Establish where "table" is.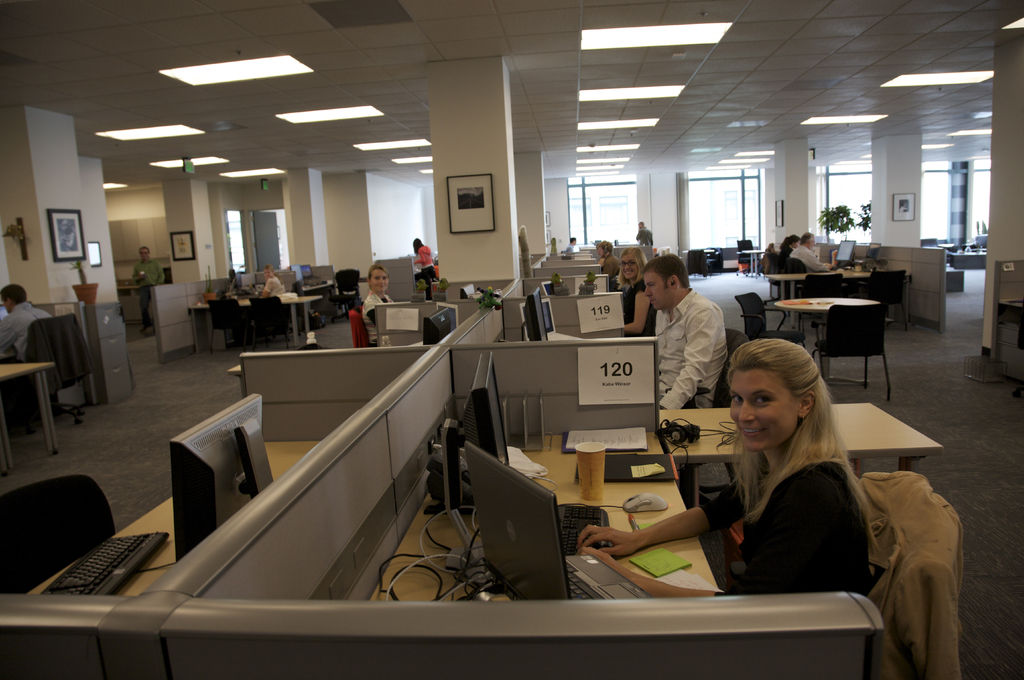
Established at x1=302 y1=273 x2=333 y2=319.
